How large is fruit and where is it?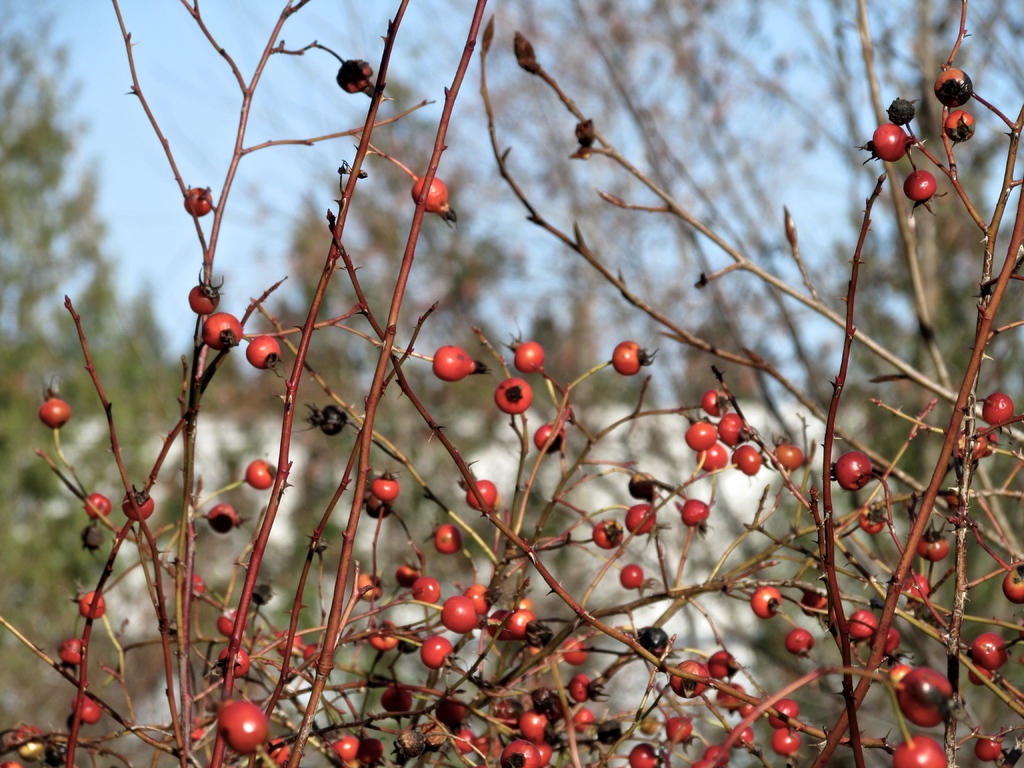
Bounding box: {"x1": 948, "y1": 109, "x2": 975, "y2": 139}.
